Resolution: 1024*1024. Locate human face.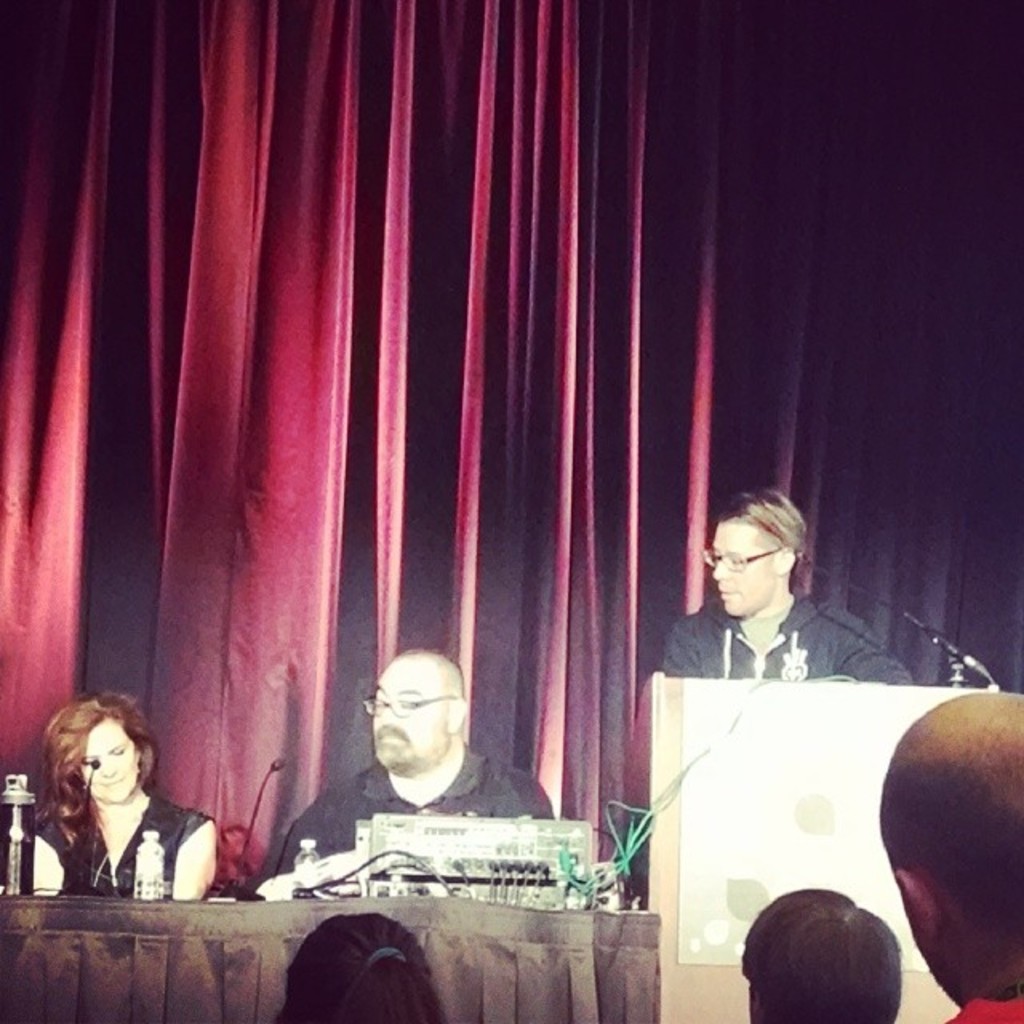
left=80, top=714, right=131, bottom=798.
